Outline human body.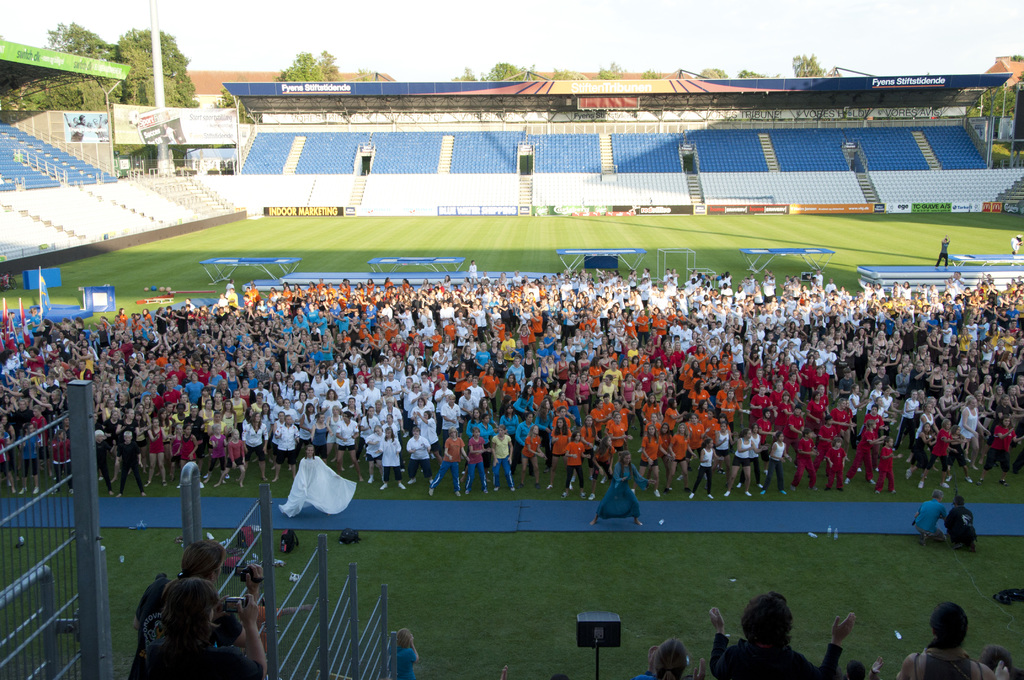
Outline: [800, 355, 812, 385].
